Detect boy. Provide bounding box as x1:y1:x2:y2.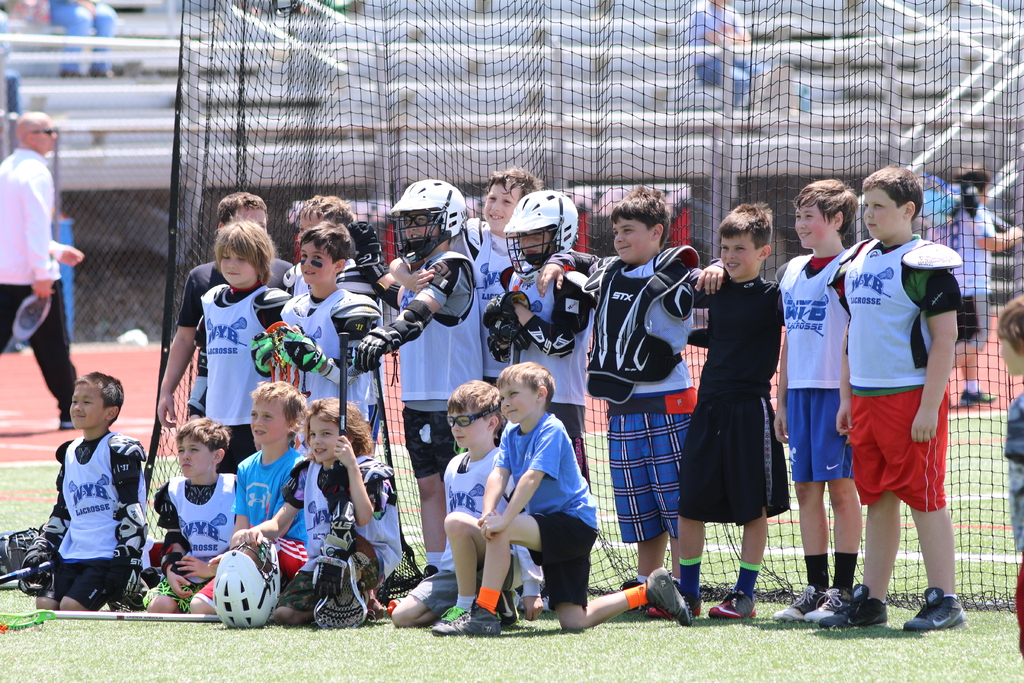
385:379:559:623.
